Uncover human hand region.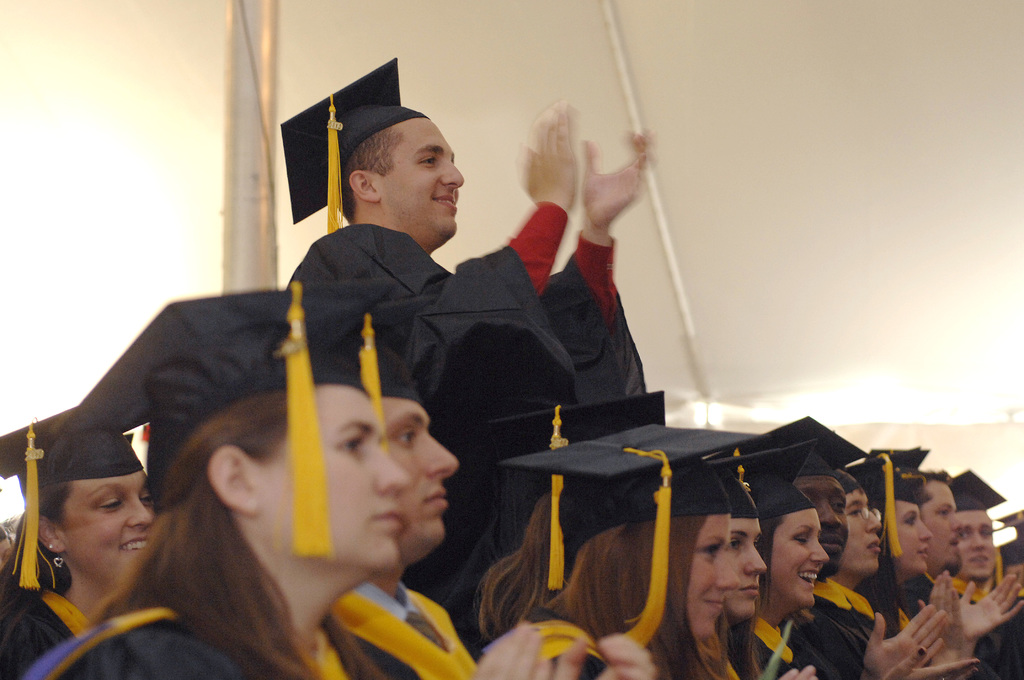
Uncovered: box=[584, 125, 648, 238].
